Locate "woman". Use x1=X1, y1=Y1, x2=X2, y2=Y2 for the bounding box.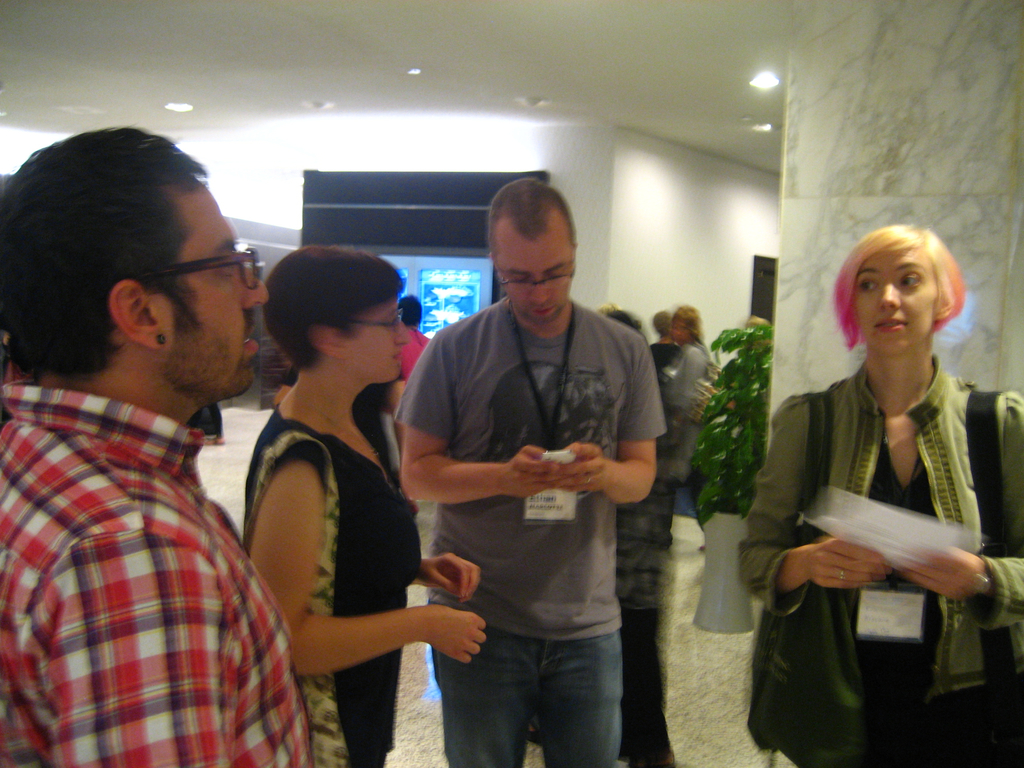
x1=662, y1=305, x2=705, y2=514.
